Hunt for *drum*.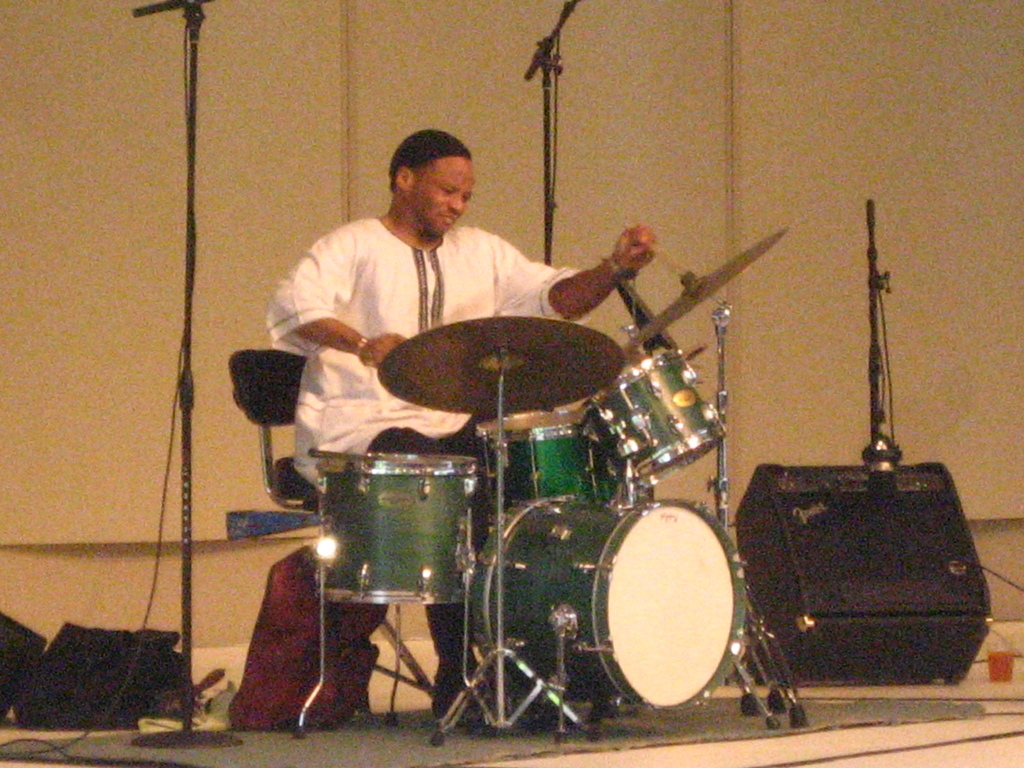
Hunted down at locate(580, 350, 728, 492).
